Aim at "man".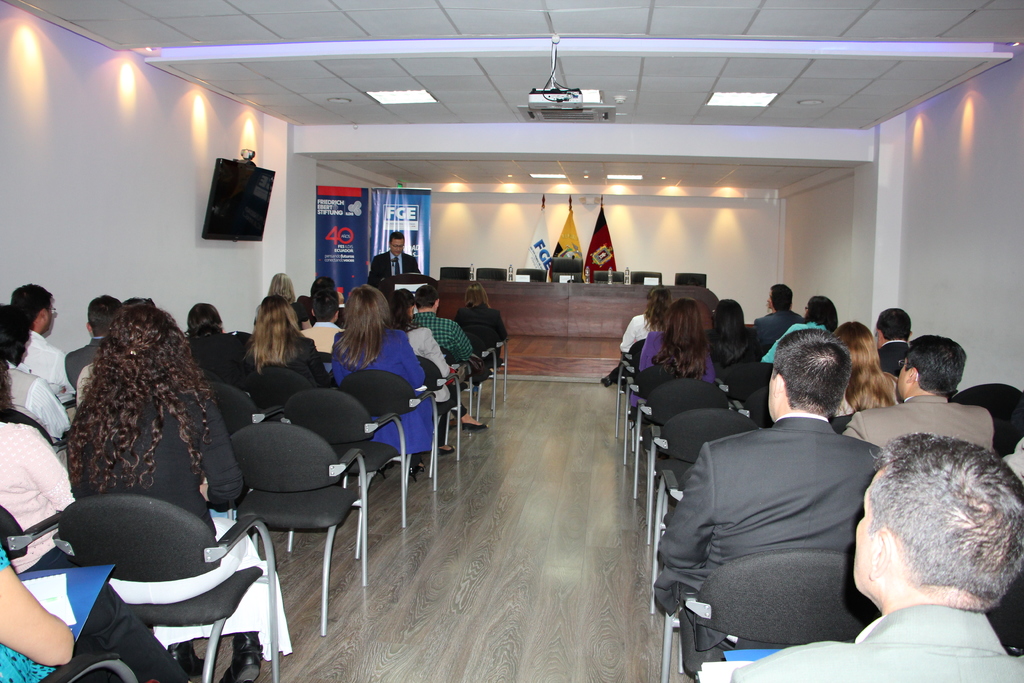
Aimed at 0, 303, 73, 446.
